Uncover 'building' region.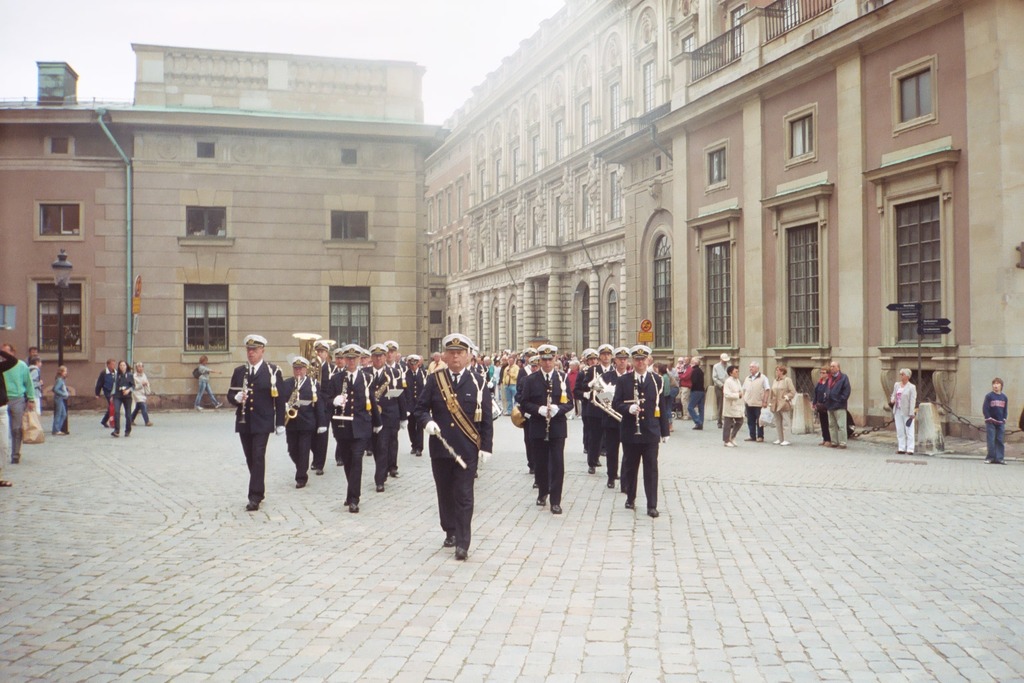
Uncovered: bbox=[0, 42, 449, 406].
